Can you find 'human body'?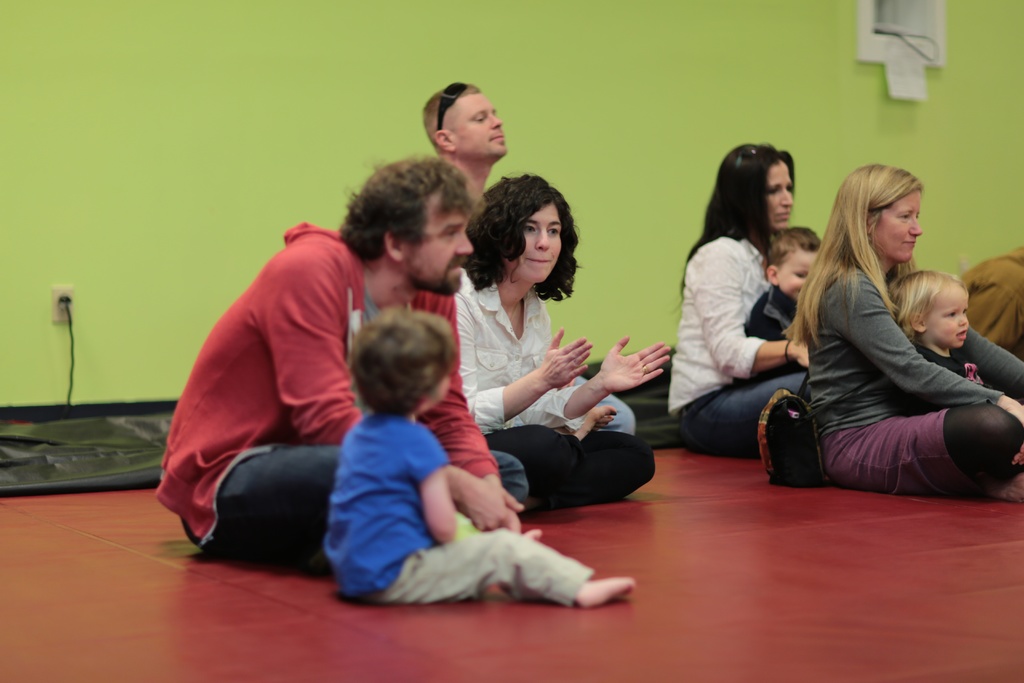
Yes, bounding box: <region>751, 292, 818, 370</region>.
